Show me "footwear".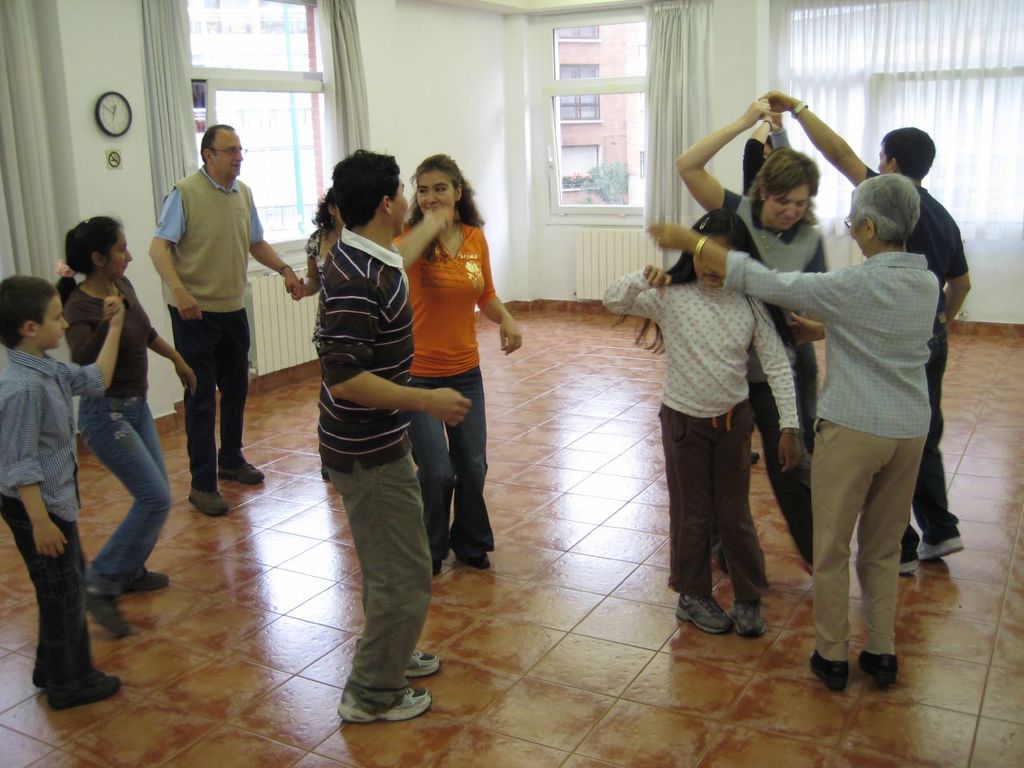
"footwear" is here: 336, 682, 436, 722.
